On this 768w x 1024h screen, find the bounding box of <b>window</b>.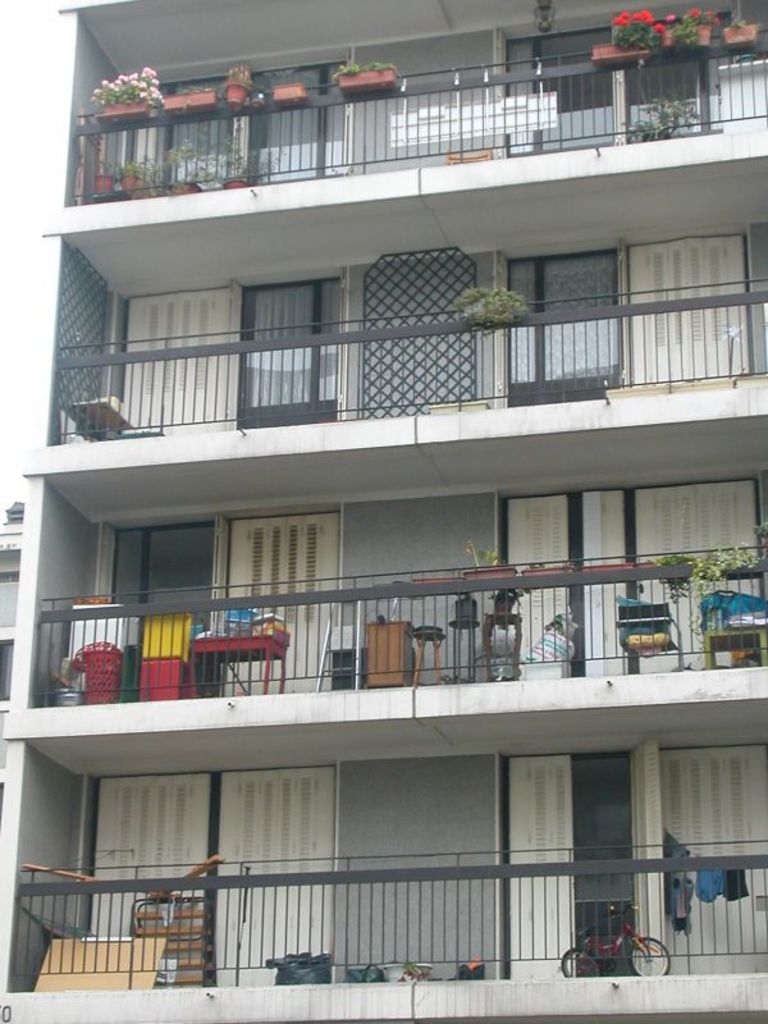
Bounding box: locate(90, 110, 146, 202).
